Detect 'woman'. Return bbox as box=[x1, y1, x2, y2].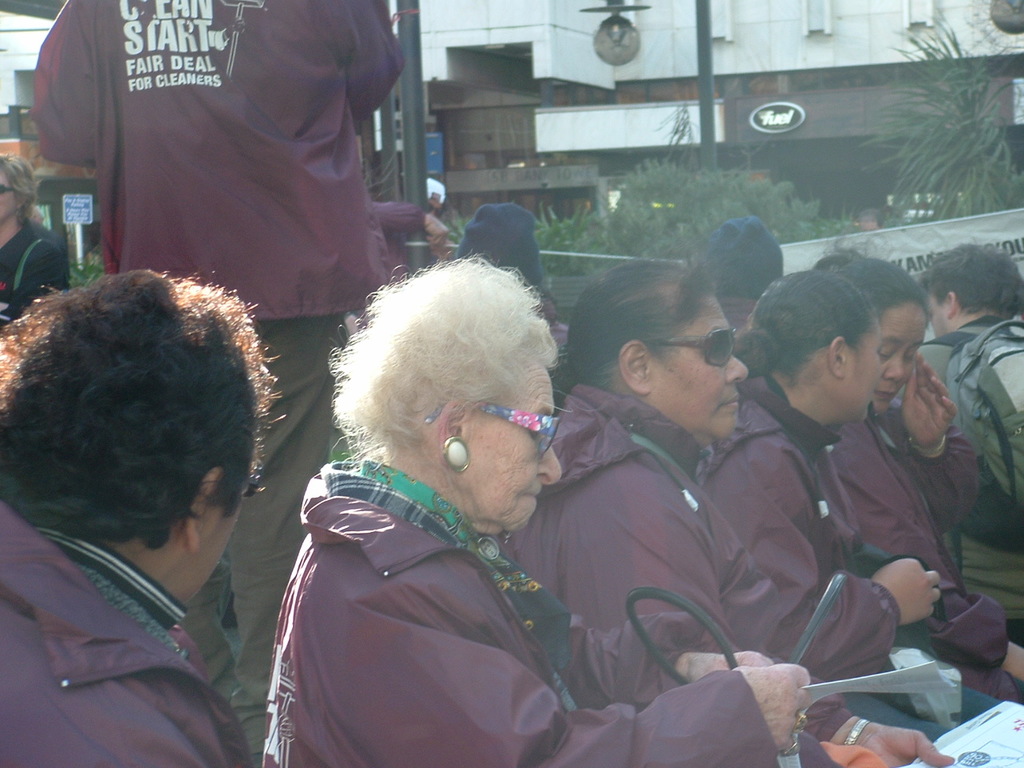
box=[499, 263, 969, 767].
